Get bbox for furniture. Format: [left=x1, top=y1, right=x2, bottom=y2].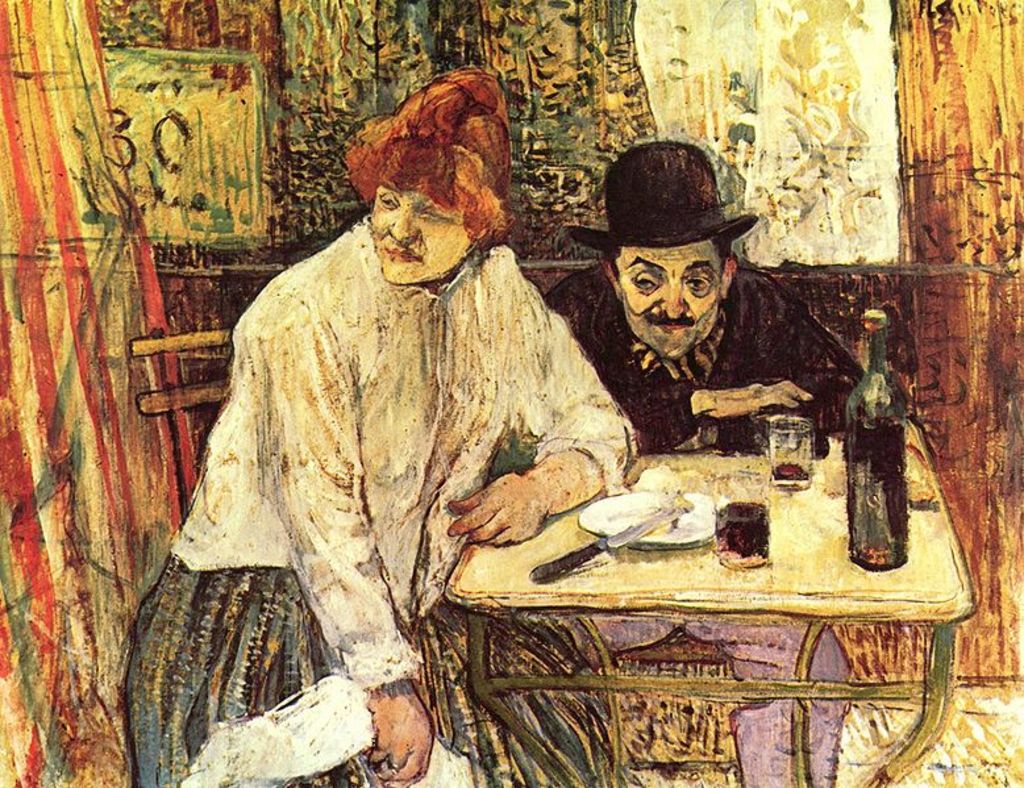
[left=130, top=324, right=232, bottom=530].
